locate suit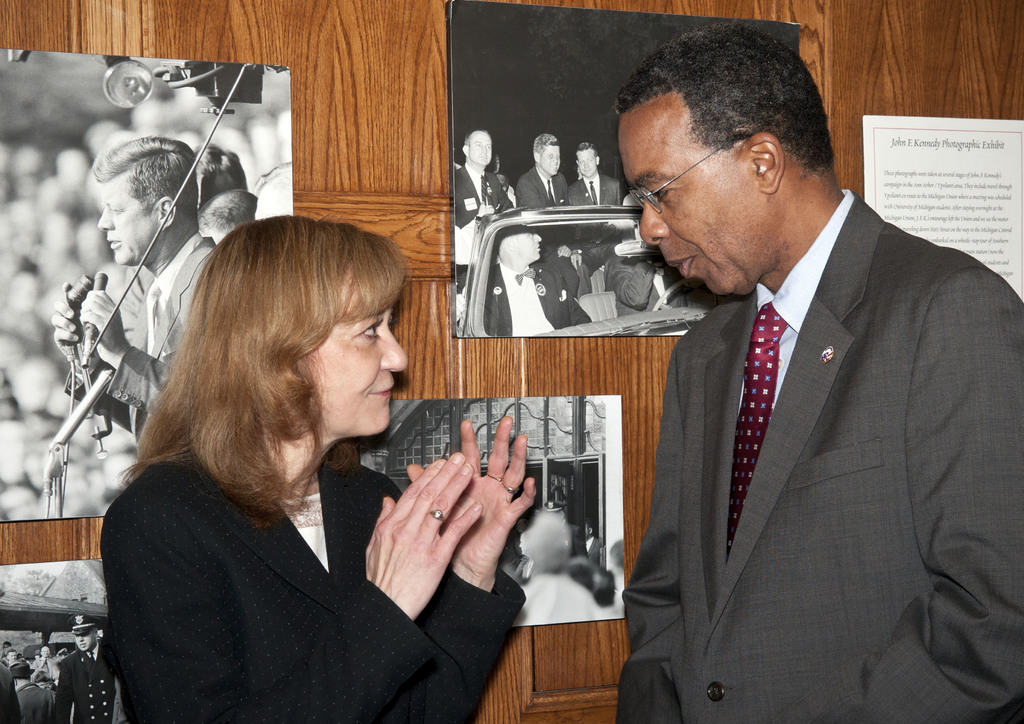
<region>92, 363, 499, 712</region>
